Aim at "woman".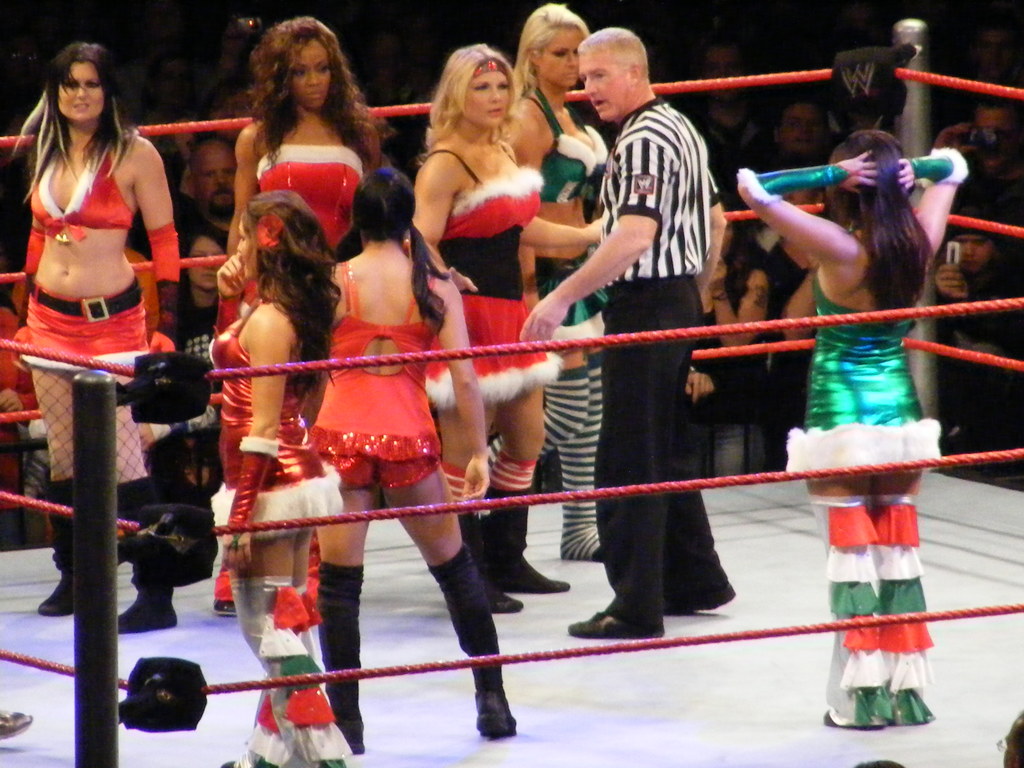
Aimed at select_region(227, 9, 391, 325).
